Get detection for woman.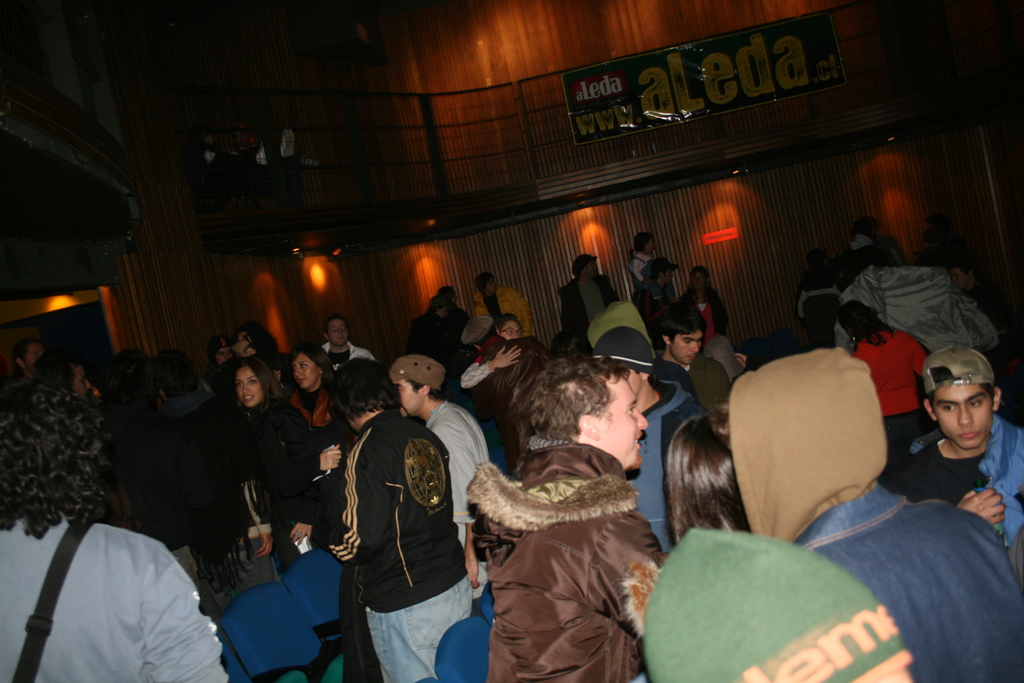
Detection: box=[461, 310, 524, 392].
